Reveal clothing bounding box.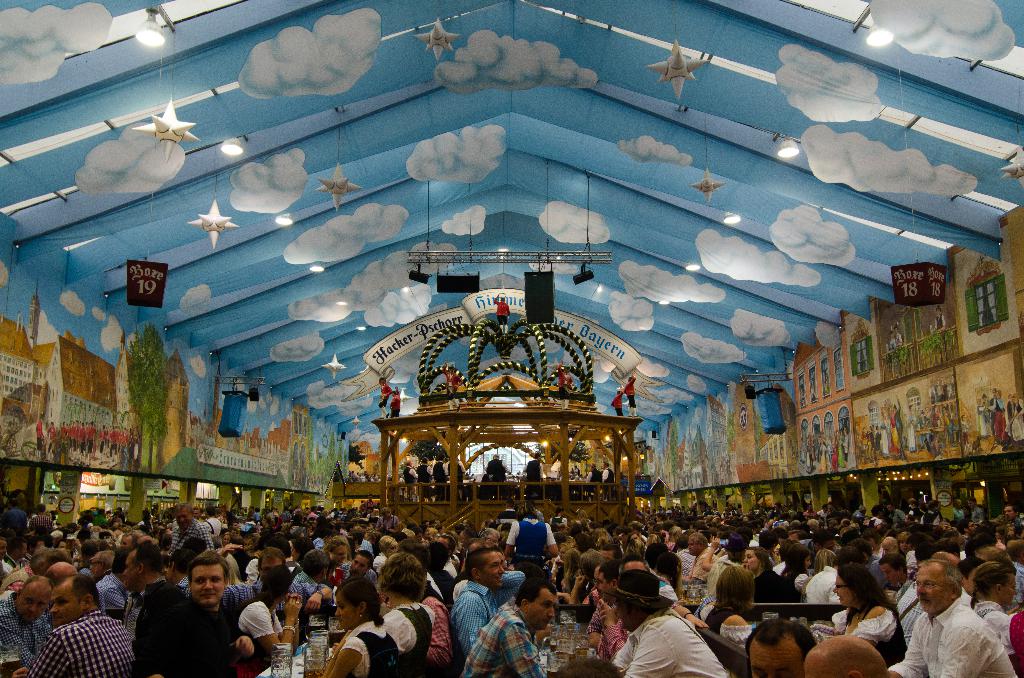
Revealed: <box>856,601,902,659</box>.
